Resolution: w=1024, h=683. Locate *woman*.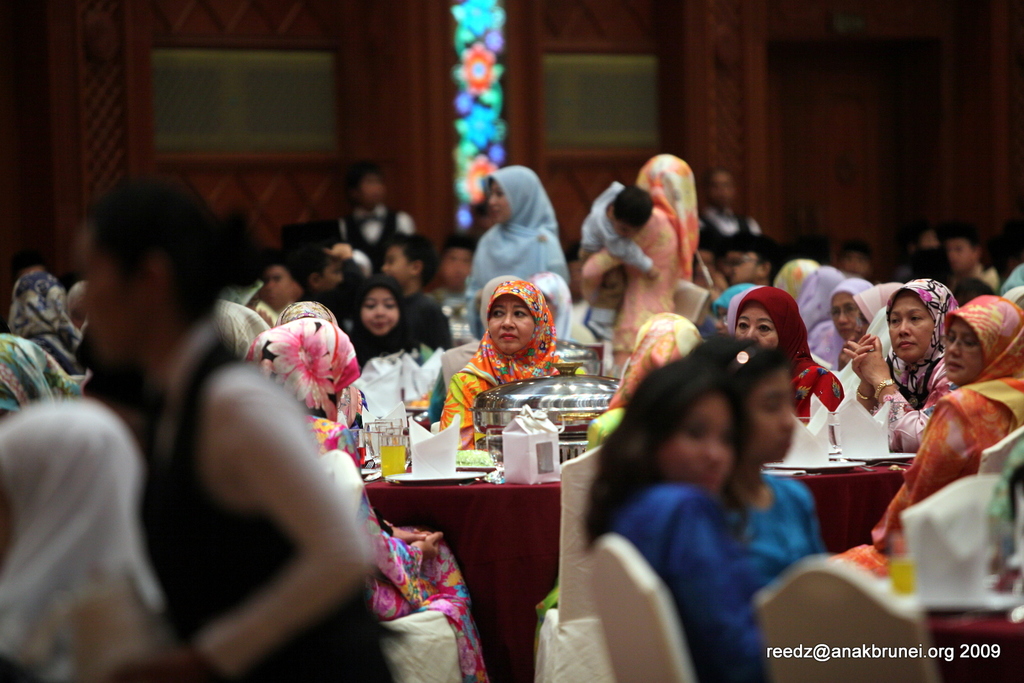
x1=840 y1=290 x2=1023 y2=584.
